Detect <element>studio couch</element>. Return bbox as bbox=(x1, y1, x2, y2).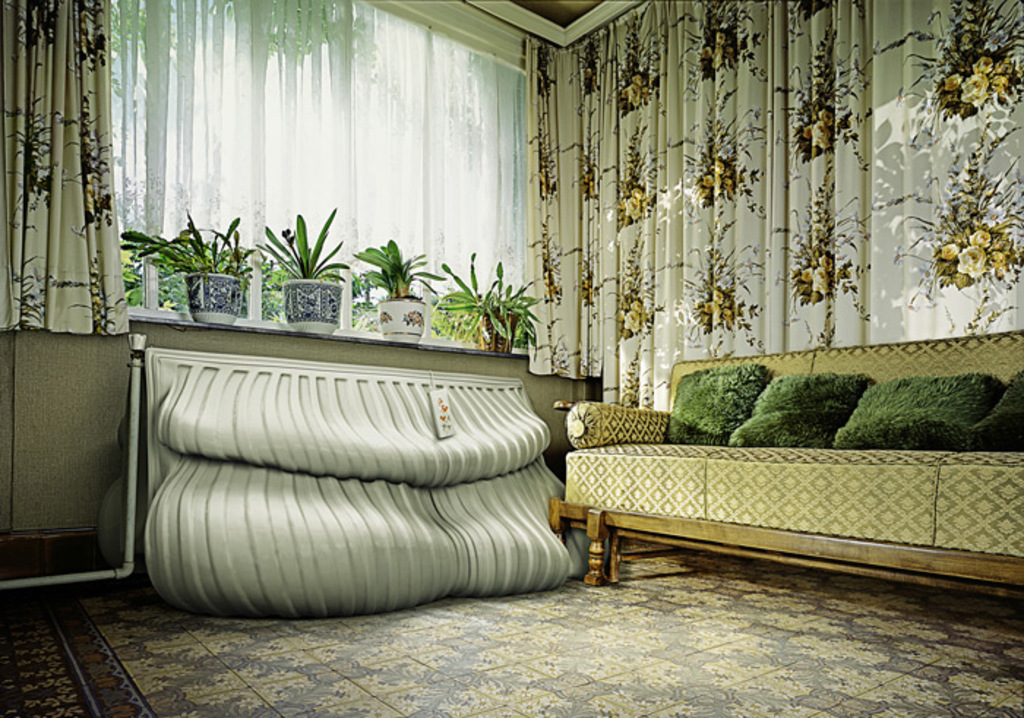
bbox=(549, 330, 1023, 600).
